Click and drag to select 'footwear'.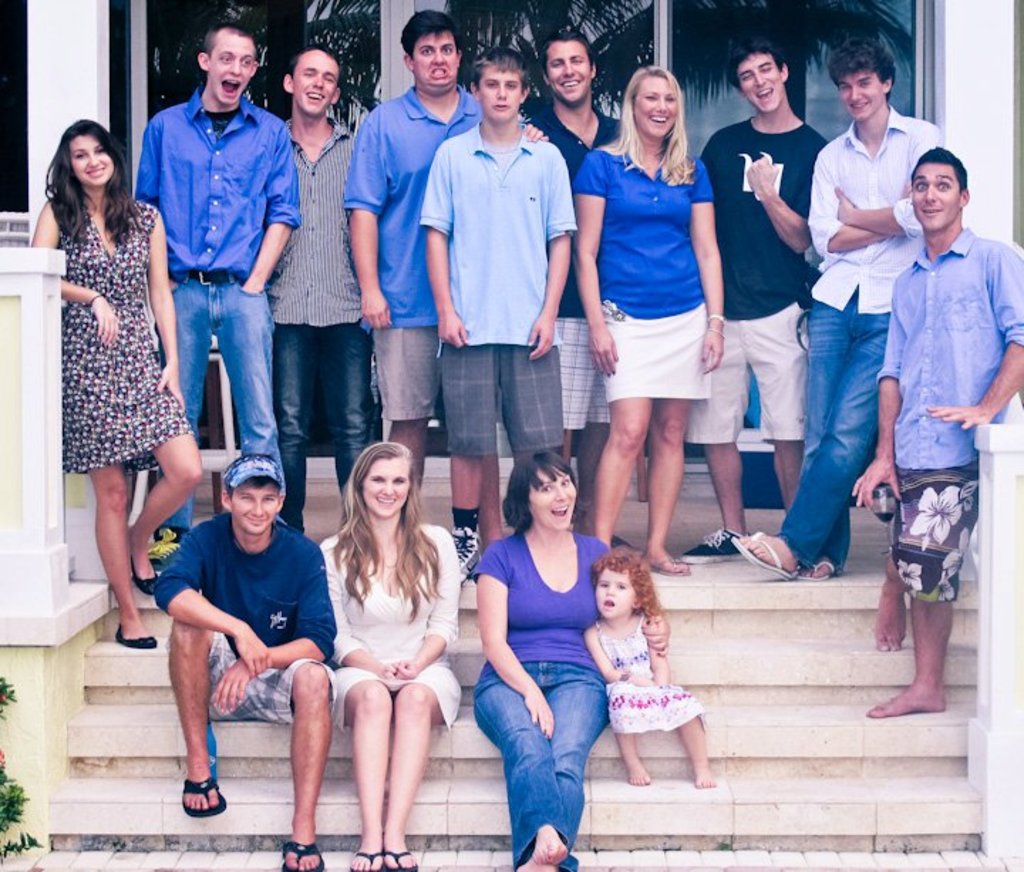
Selection: rect(111, 623, 158, 649).
